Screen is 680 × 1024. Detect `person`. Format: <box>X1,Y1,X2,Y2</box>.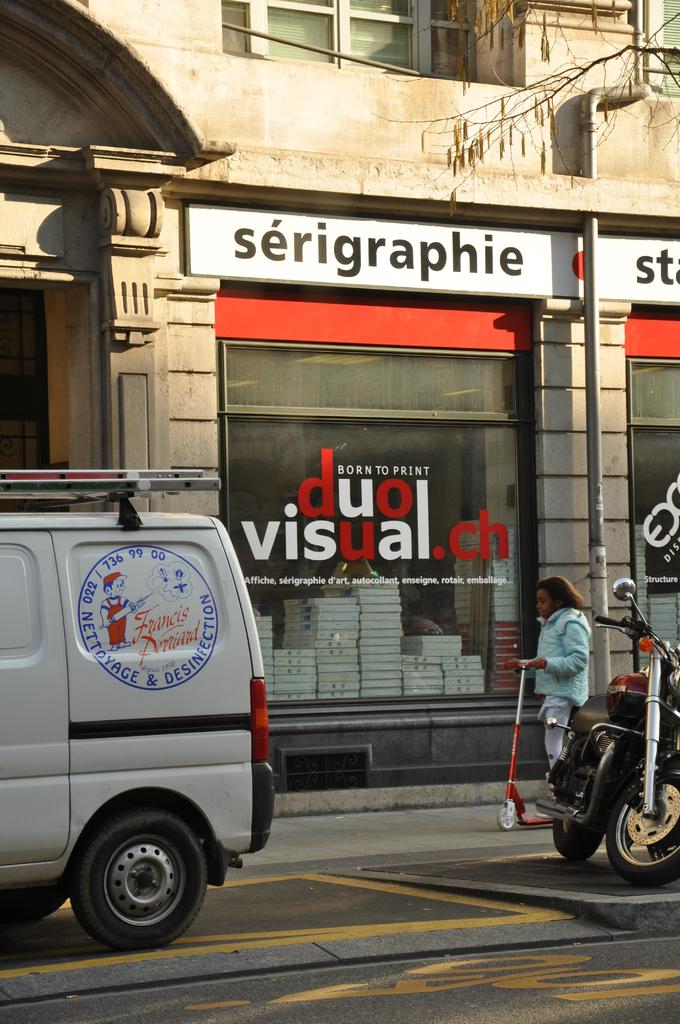
<box>503,582,601,765</box>.
